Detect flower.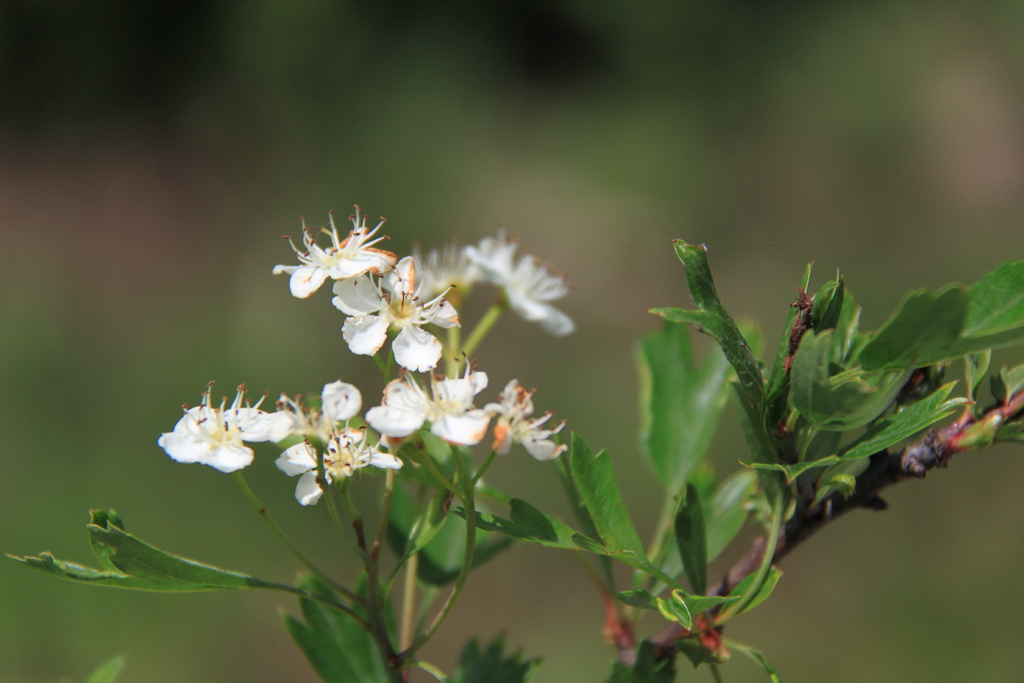
Detected at 154 381 276 494.
